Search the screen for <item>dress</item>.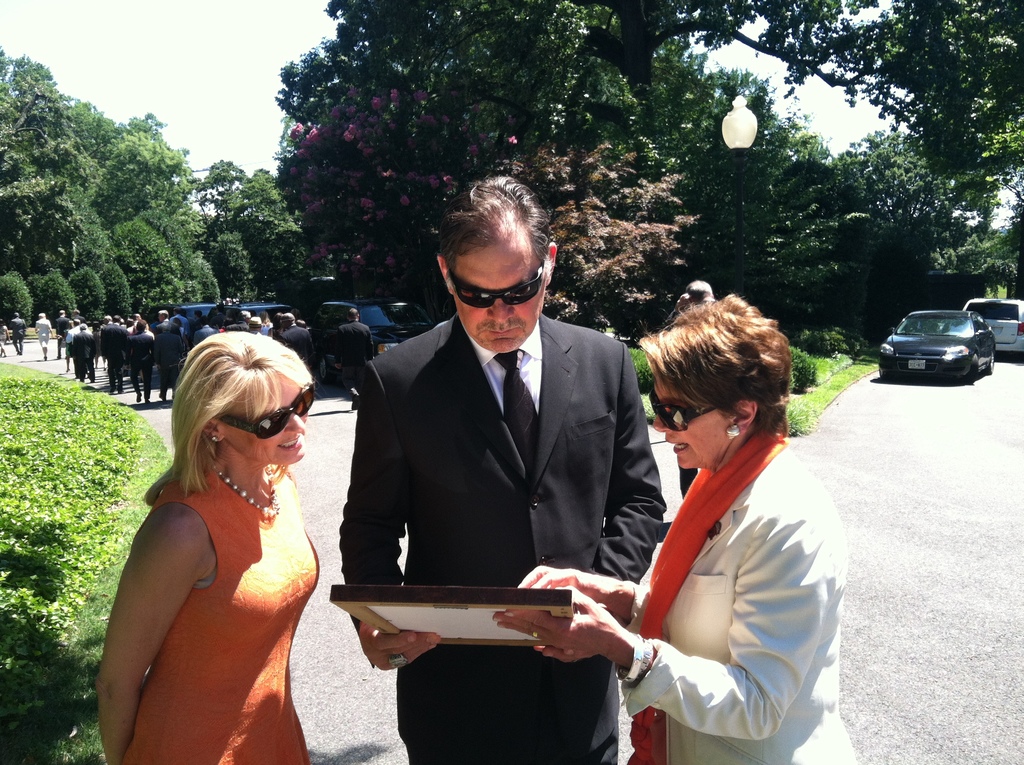
Found at bbox(115, 469, 319, 764).
